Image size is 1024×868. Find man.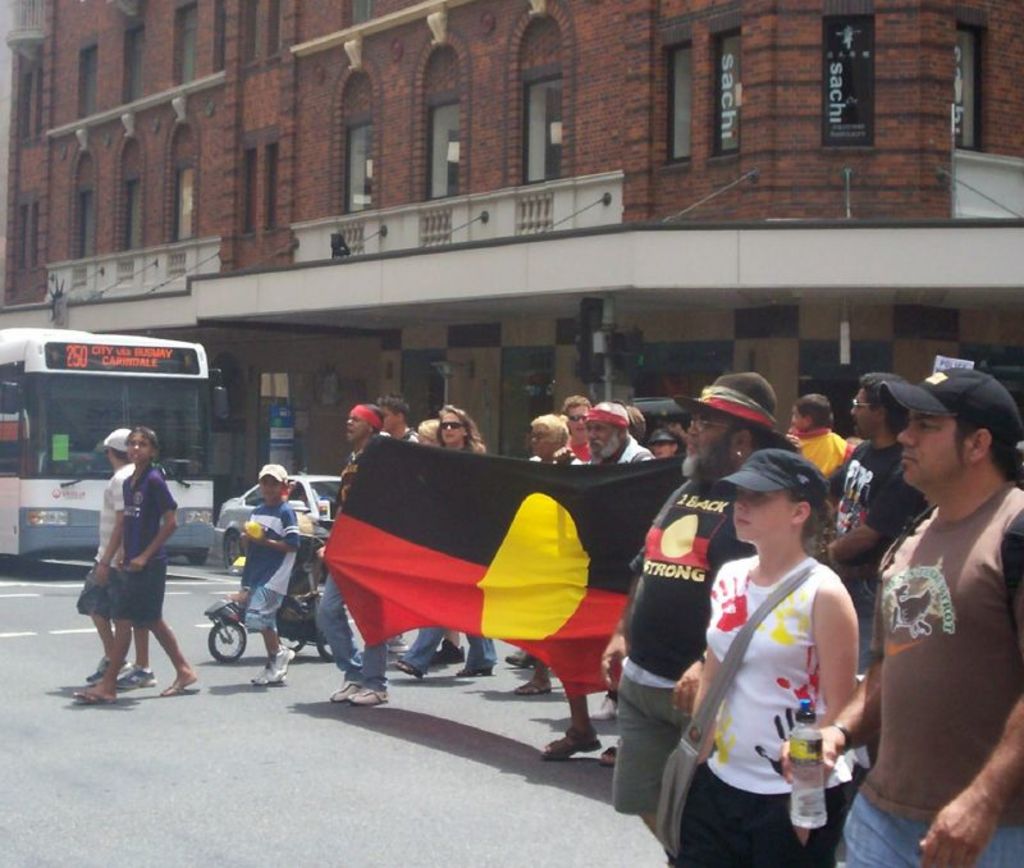
BBox(620, 366, 794, 865).
